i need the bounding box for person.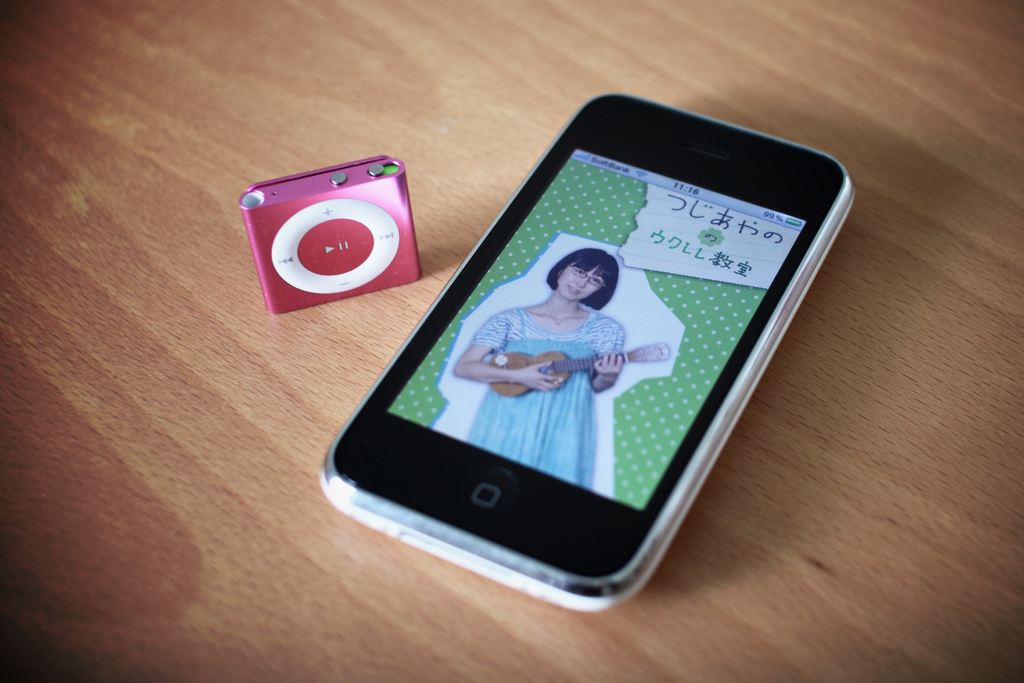
Here it is: box(451, 250, 621, 491).
